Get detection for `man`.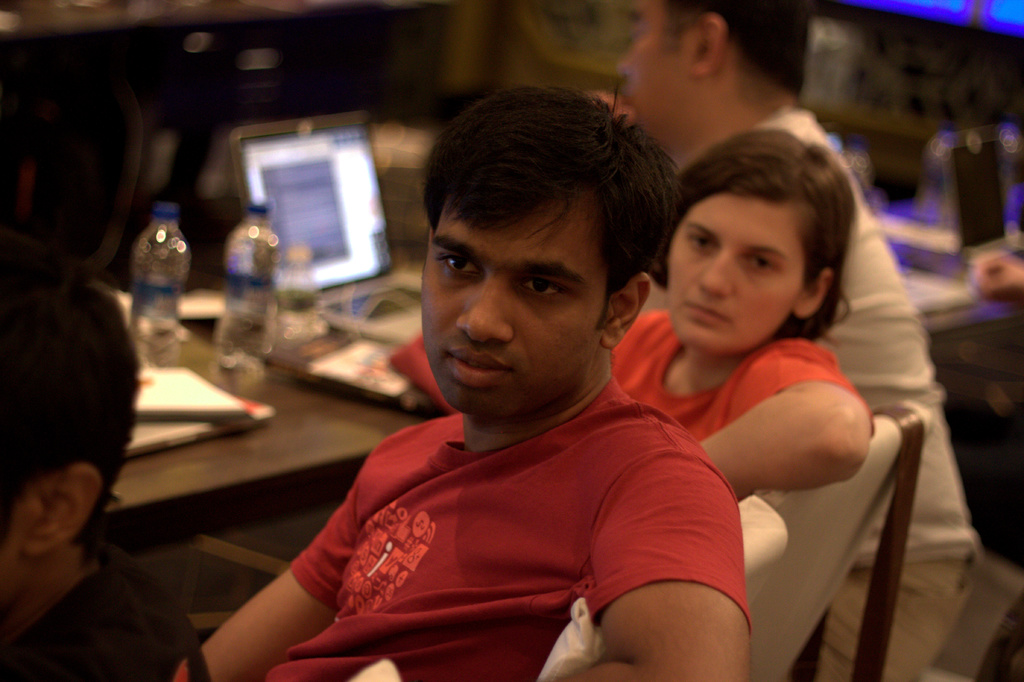
Detection: (x1=177, y1=72, x2=755, y2=681).
